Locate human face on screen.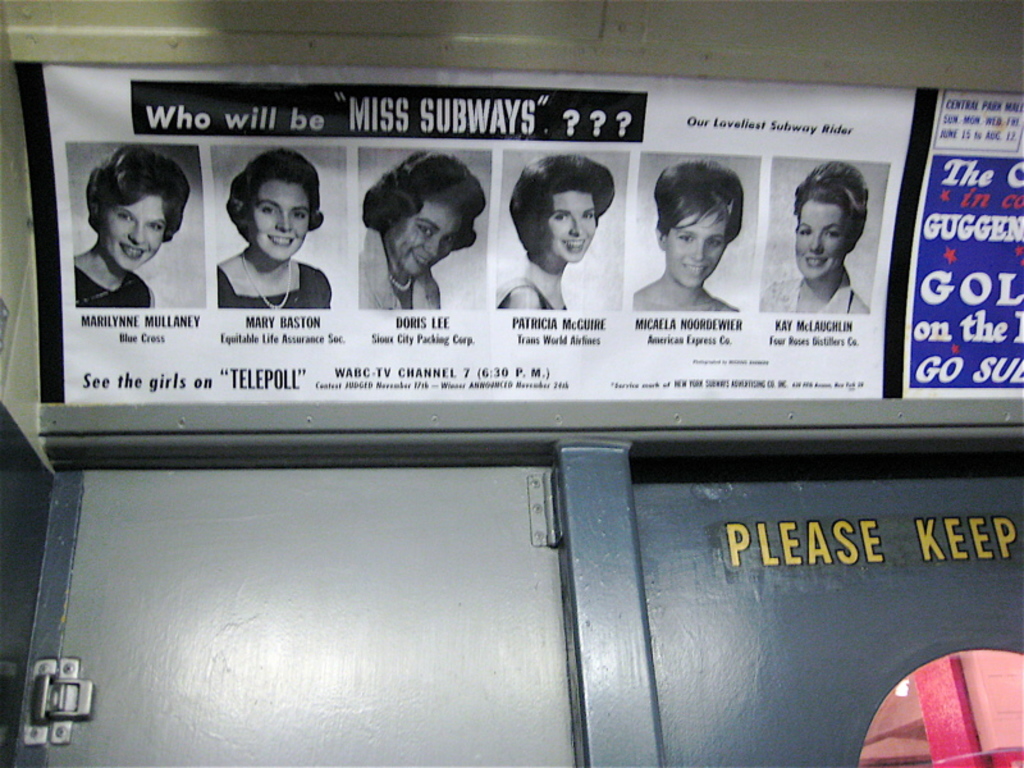
On screen at [left=667, top=207, right=730, bottom=289].
